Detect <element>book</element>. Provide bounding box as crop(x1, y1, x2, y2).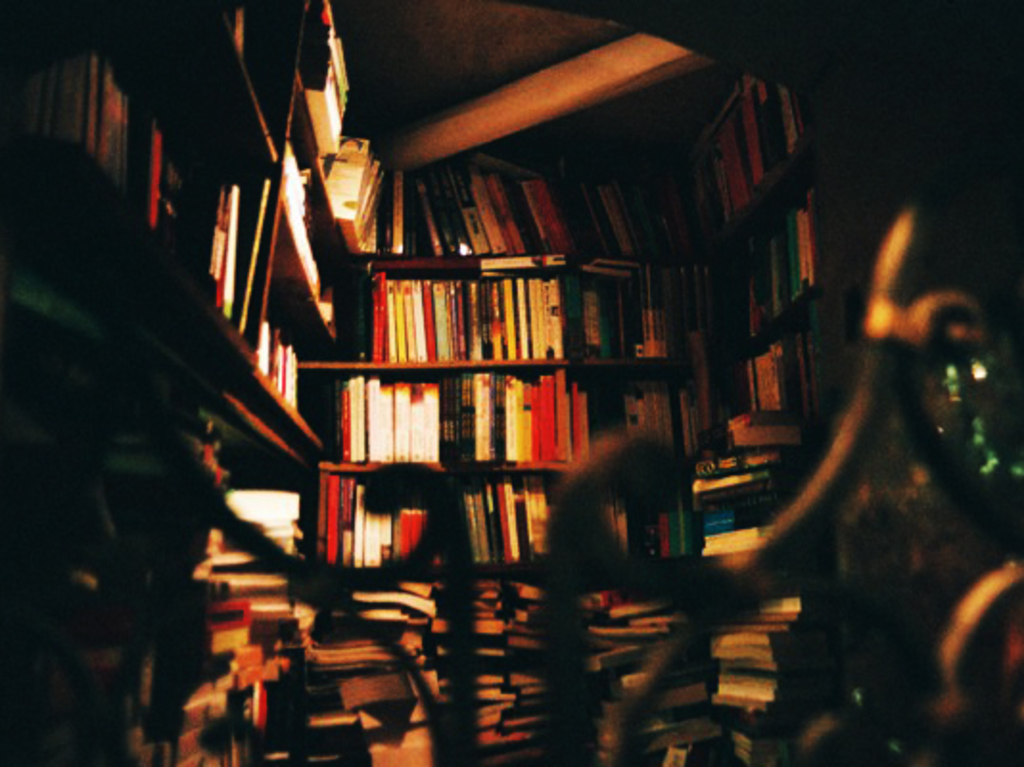
crop(688, 67, 836, 247).
